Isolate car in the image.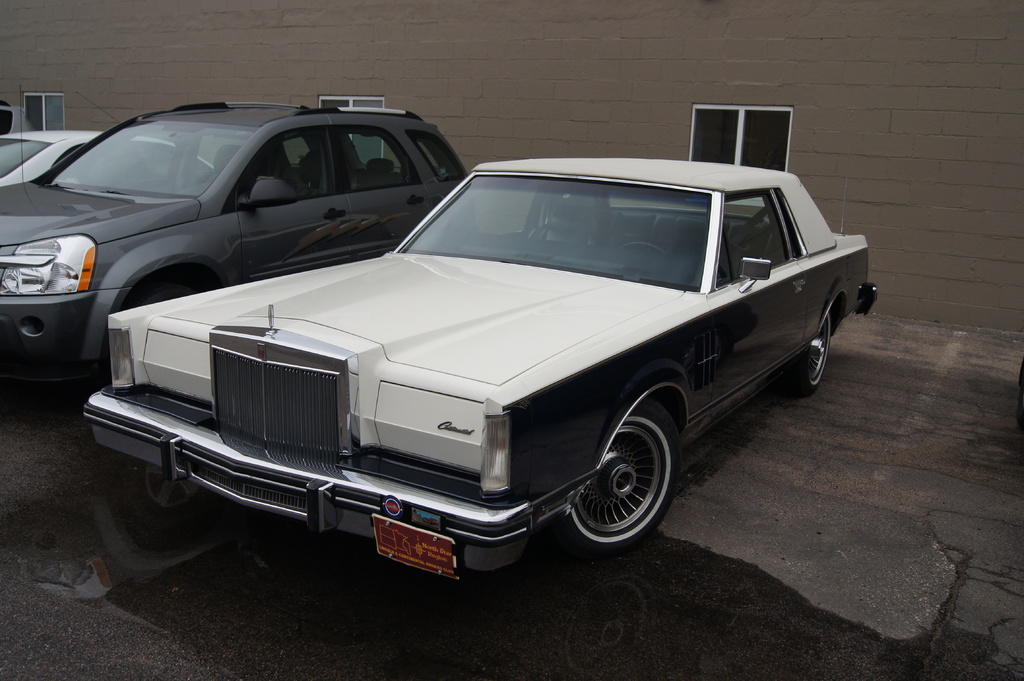
Isolated region: box=[77, 156, 885, 591].
